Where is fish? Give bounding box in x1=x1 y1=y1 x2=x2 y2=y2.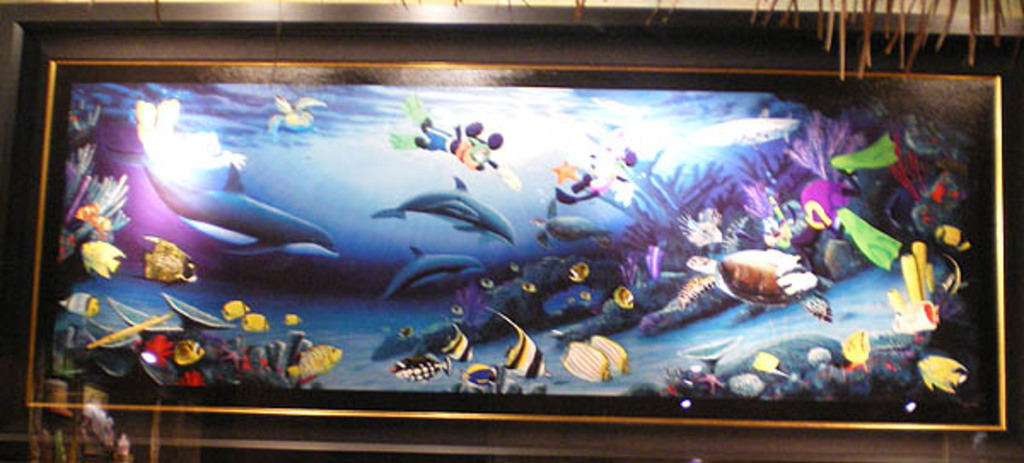
x1=913 y1=359 x2=964 y2=395.
